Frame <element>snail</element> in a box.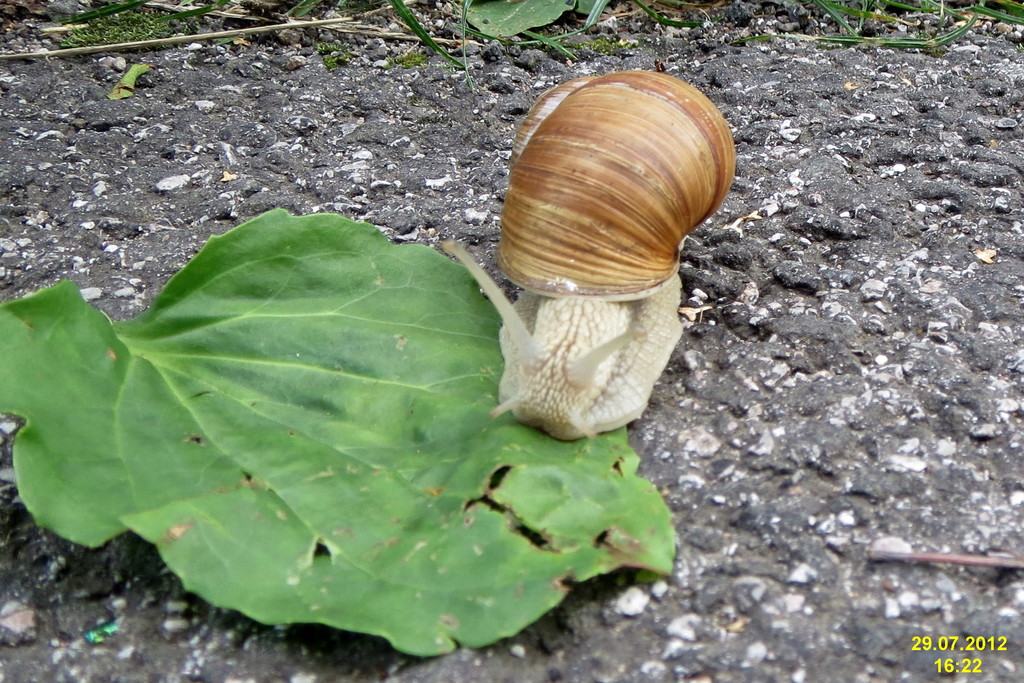
438/66/738/450.
